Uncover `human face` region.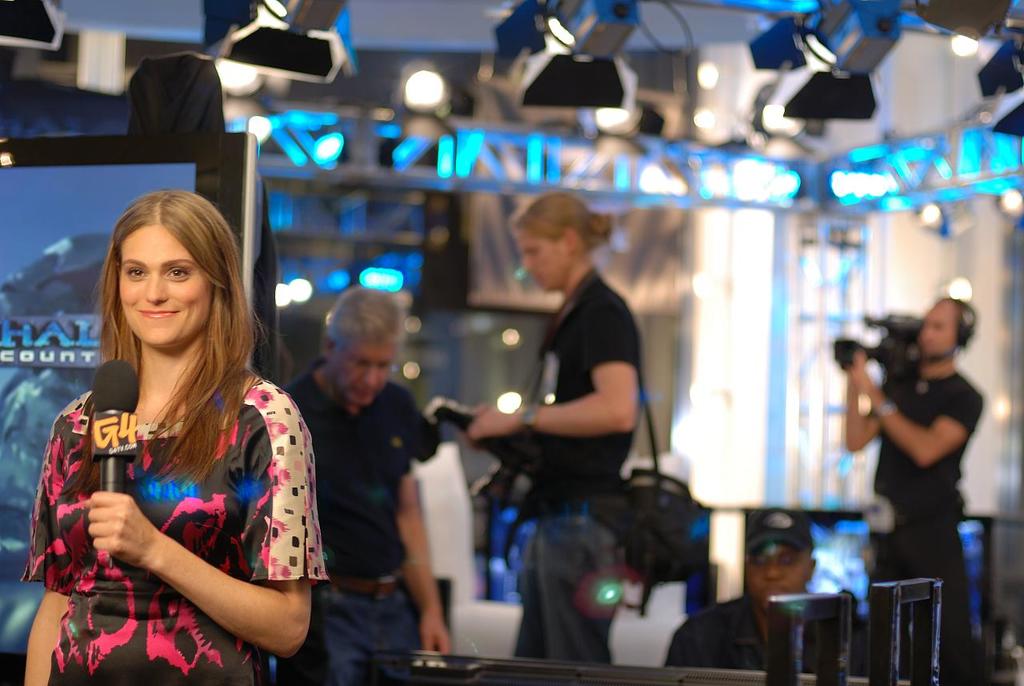
Uncovered: {"left": 923, "top": 300, "right": 960, "bottom": 361}.
